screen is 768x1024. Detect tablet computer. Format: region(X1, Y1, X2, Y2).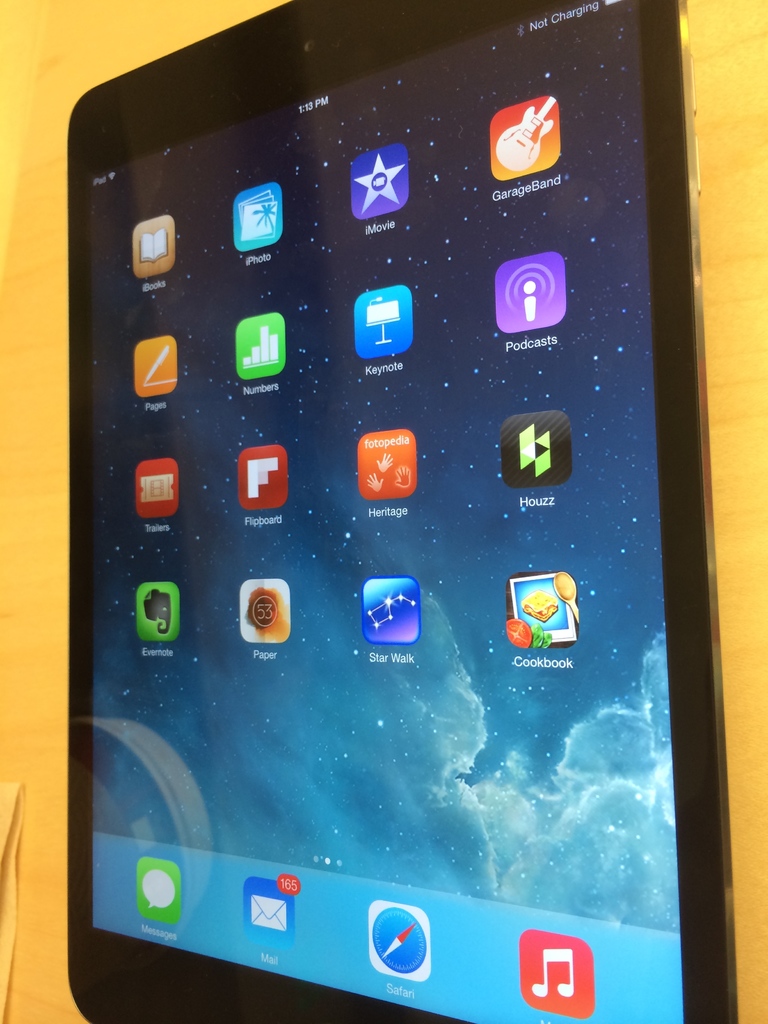
region(67, 0, 740, 1023).
